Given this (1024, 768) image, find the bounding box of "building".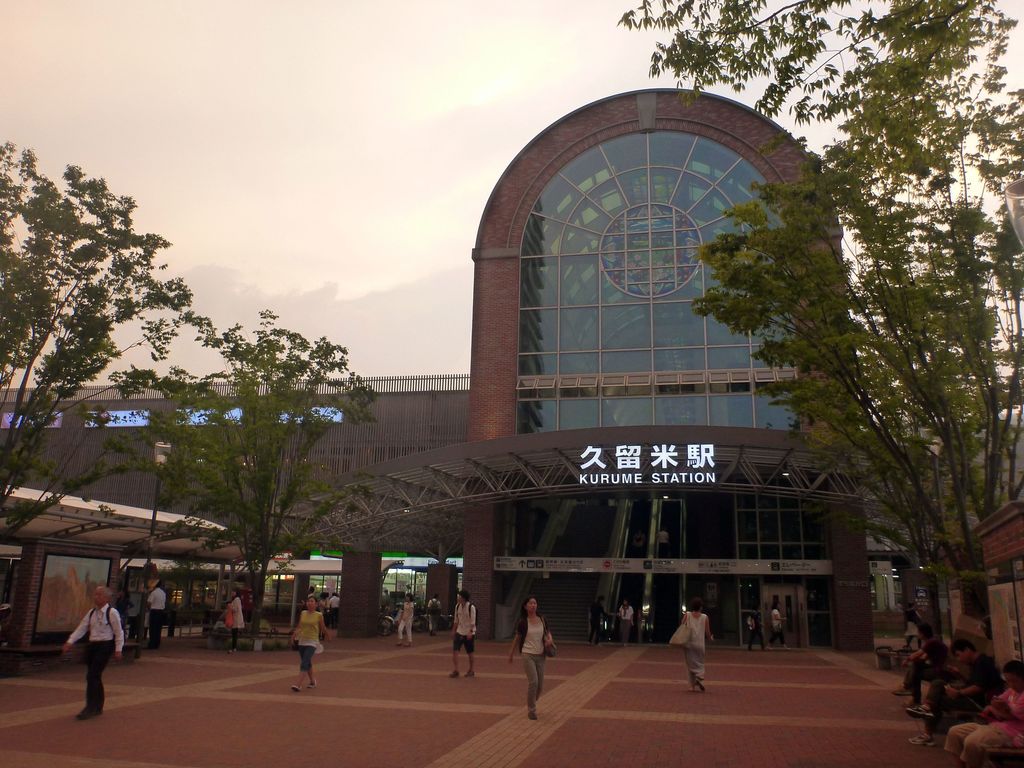
1/89/877/656.
